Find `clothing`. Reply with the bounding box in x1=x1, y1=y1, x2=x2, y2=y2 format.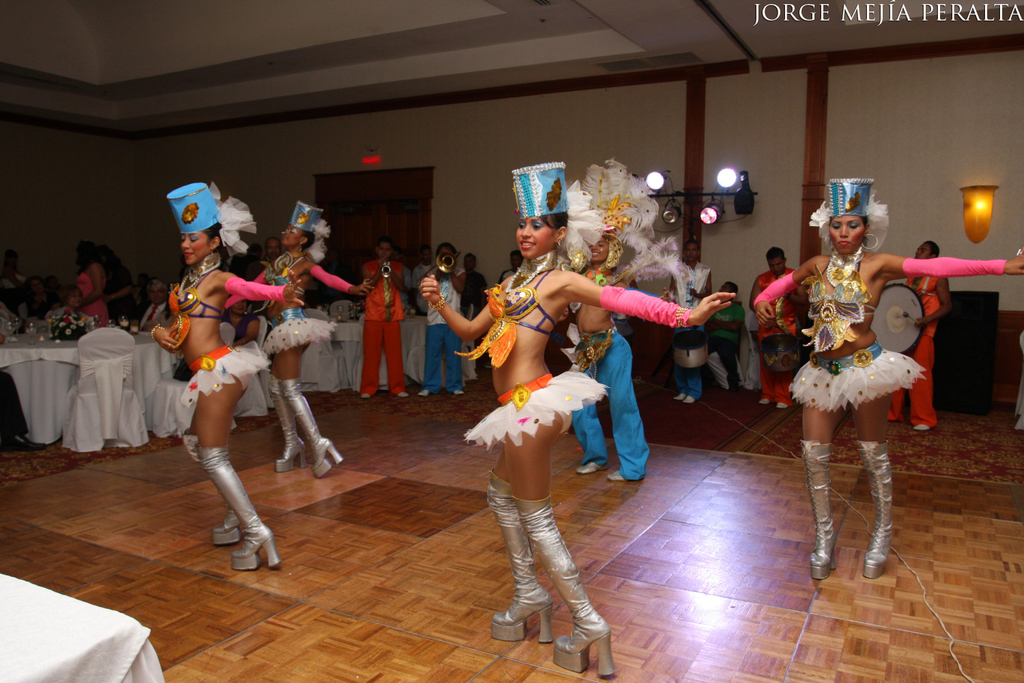
x1=104, y1=258, x2=136, y2=311.
